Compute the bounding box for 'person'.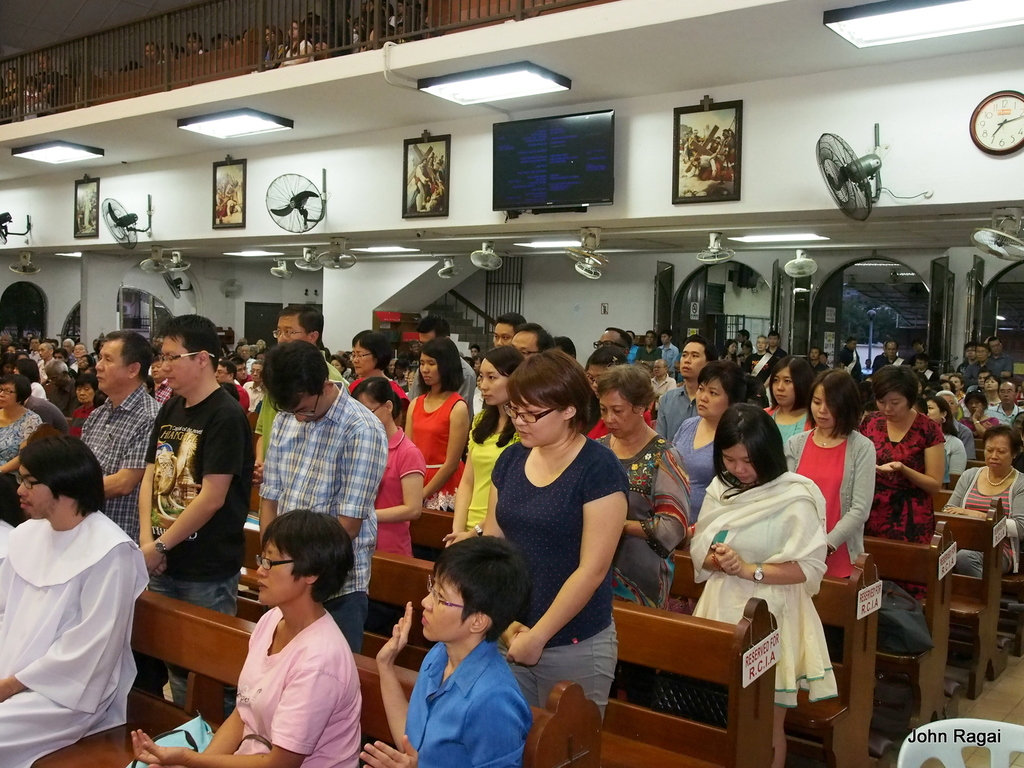
[x1=657, y1=335, x2=718, y2=445].
